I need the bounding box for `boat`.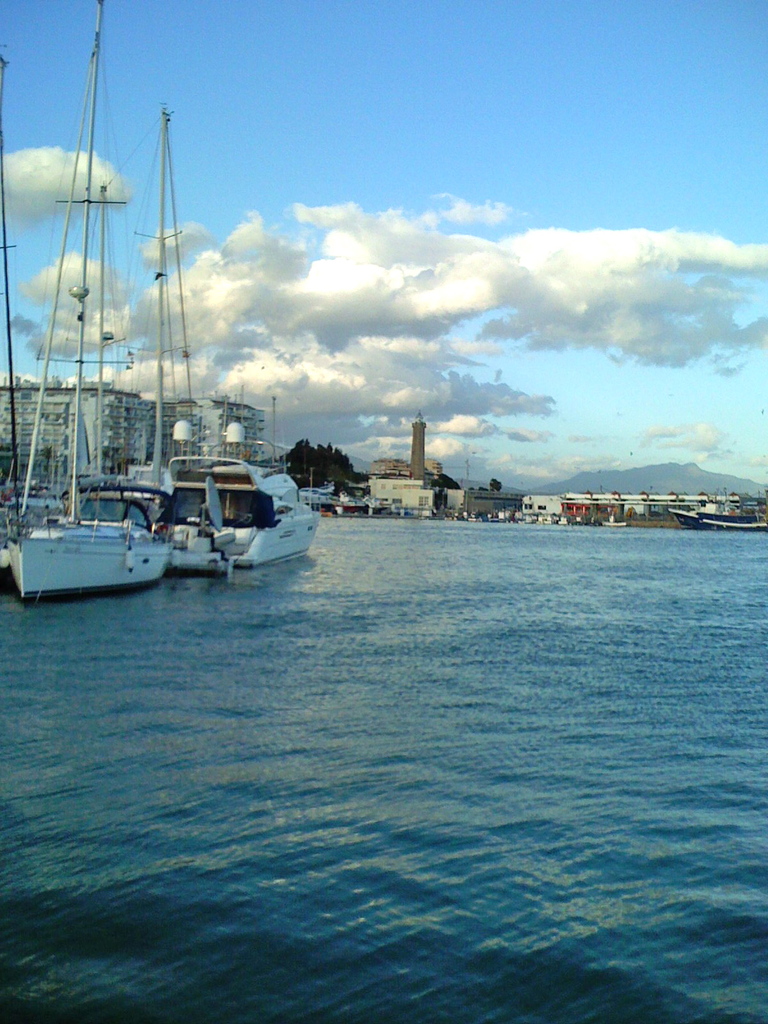
Here it is: BBox(447, 510, 463, 524).
